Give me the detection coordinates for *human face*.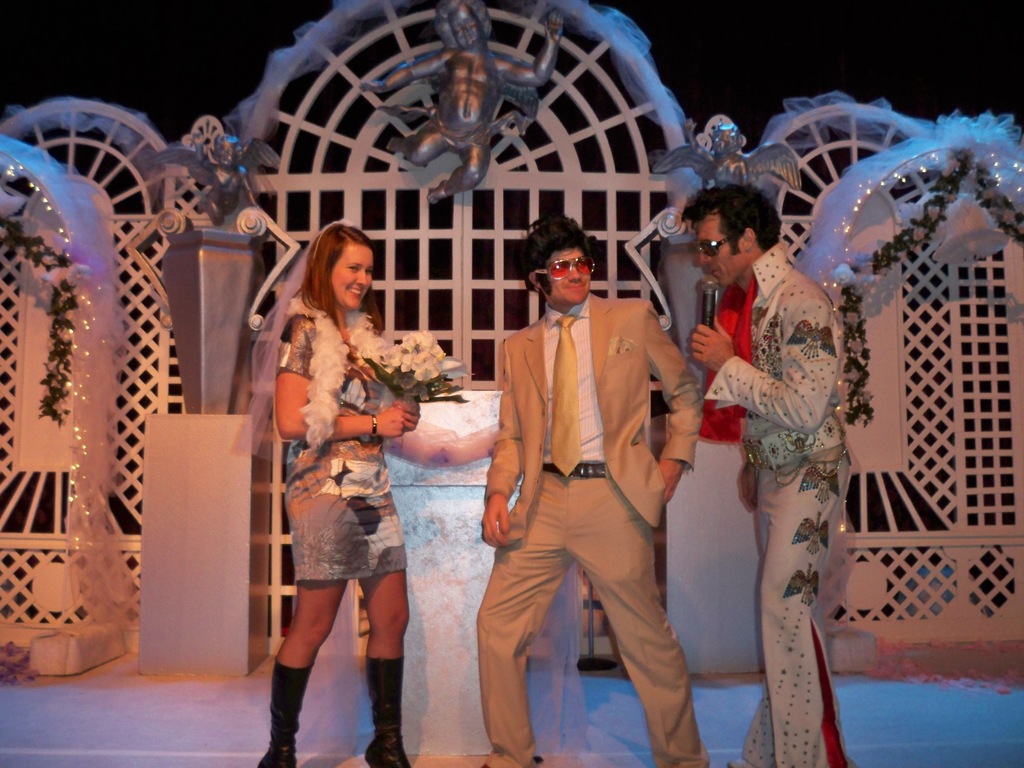
pyautogui.locateOnScreen(330, 237, 373, 309).
